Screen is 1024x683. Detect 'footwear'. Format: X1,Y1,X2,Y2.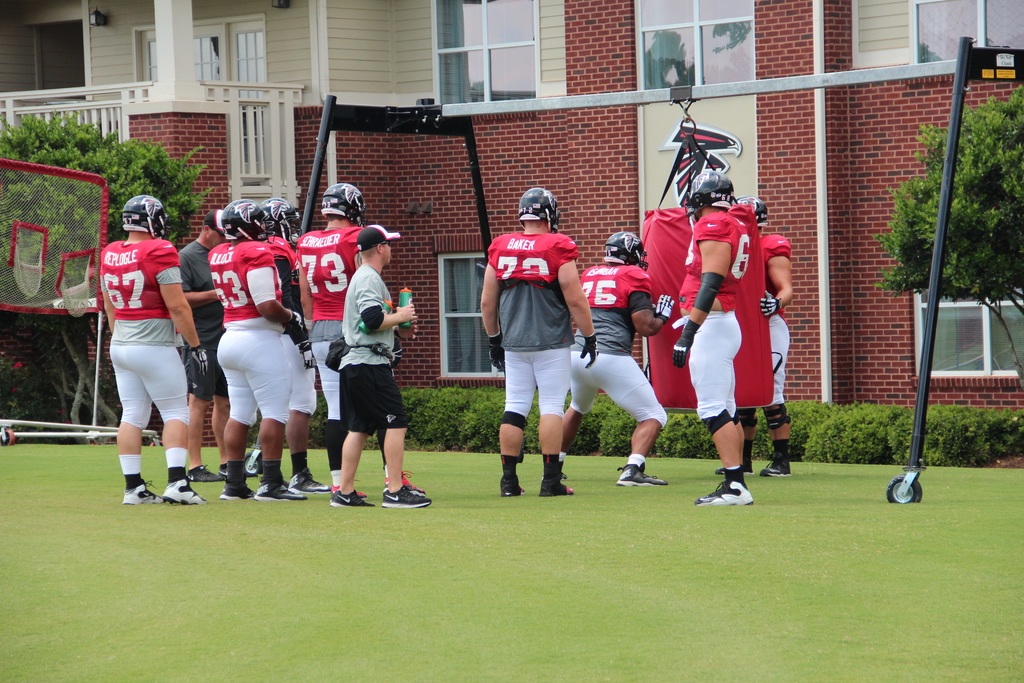
289,467,331,492.
